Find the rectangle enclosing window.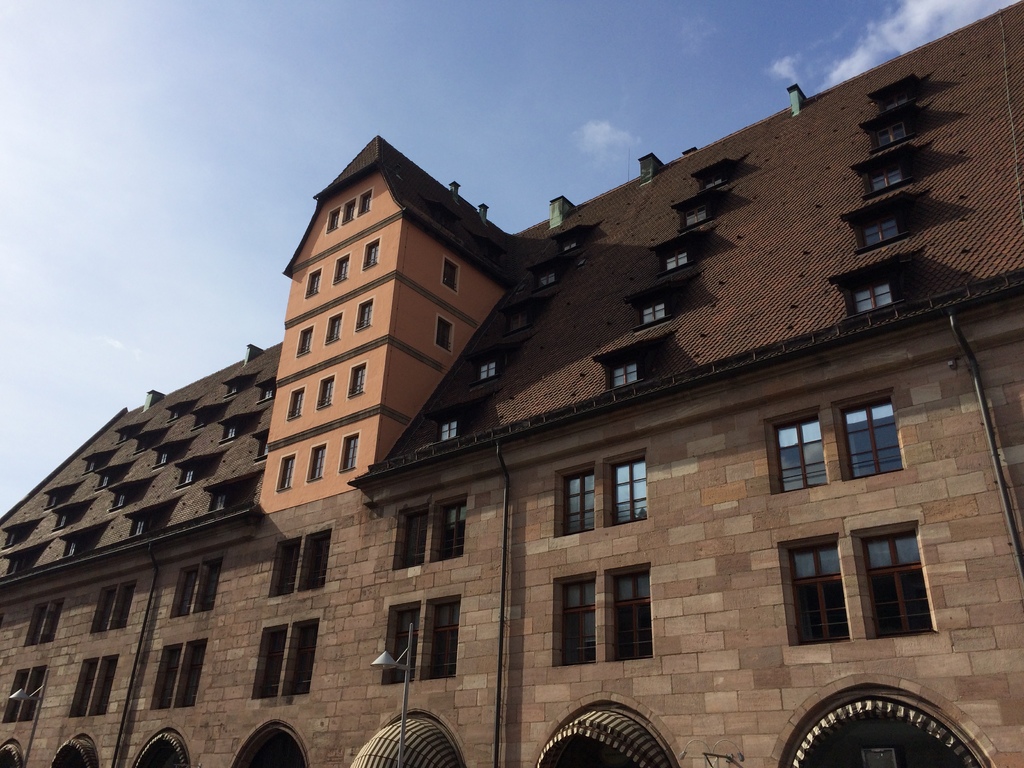
bbox=(22, 600, 47, 647).
